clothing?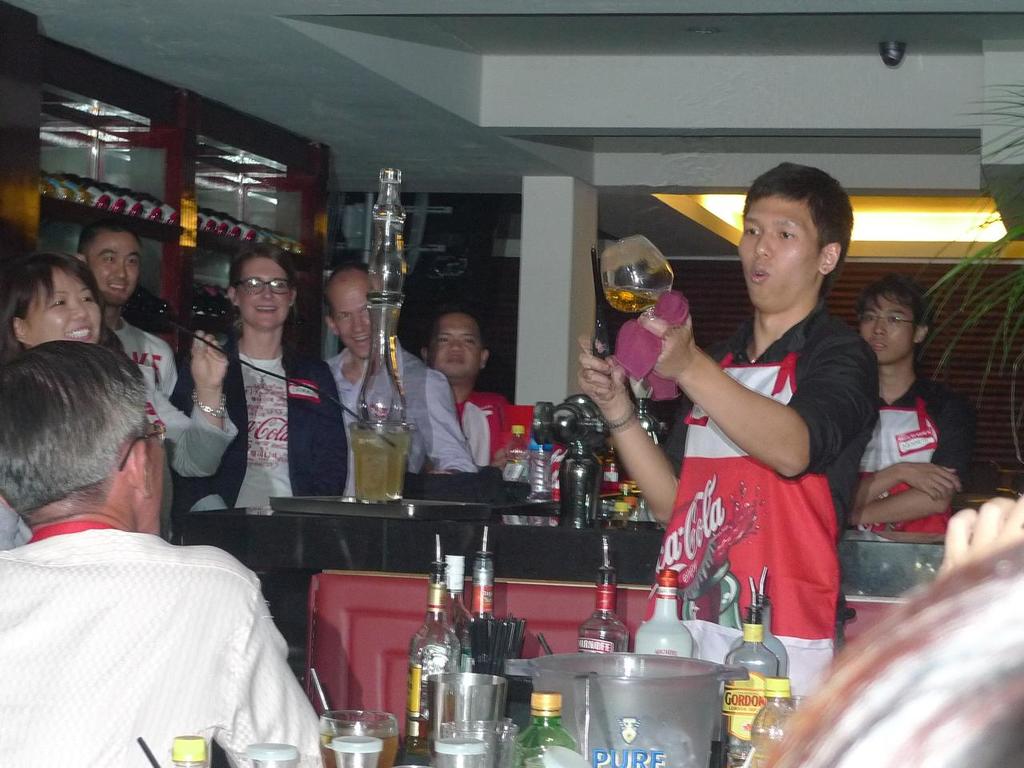
(98, 318, 240, 483)
